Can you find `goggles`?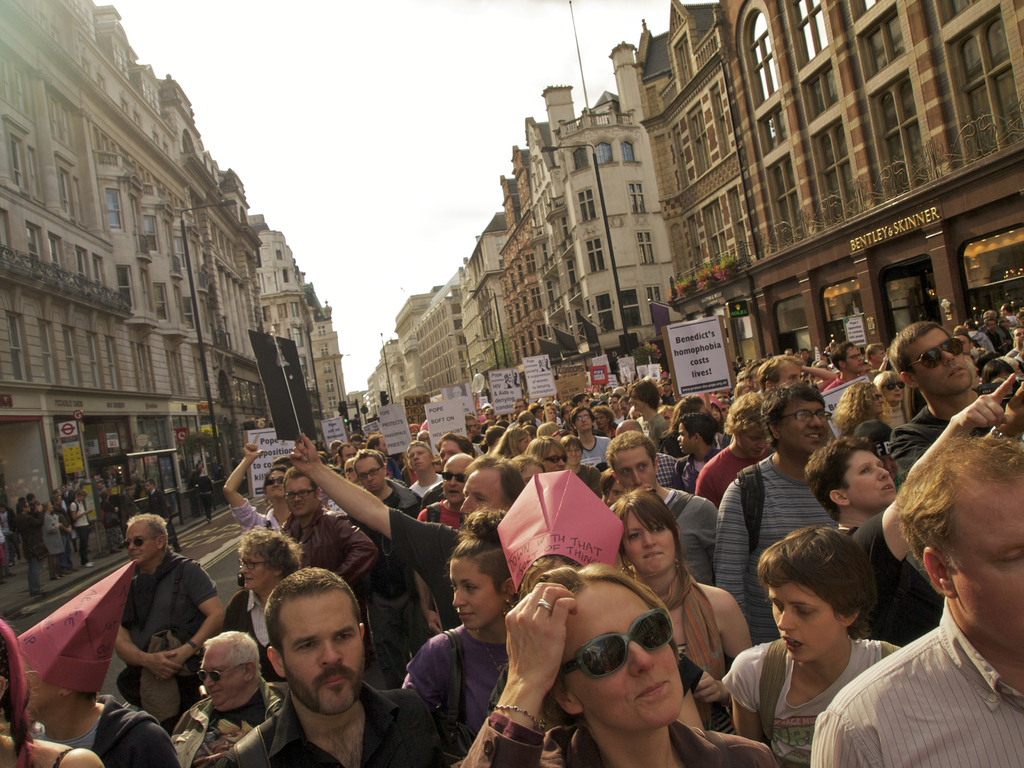
Yes, bounding box: <box>195,664,245,683</box>.
